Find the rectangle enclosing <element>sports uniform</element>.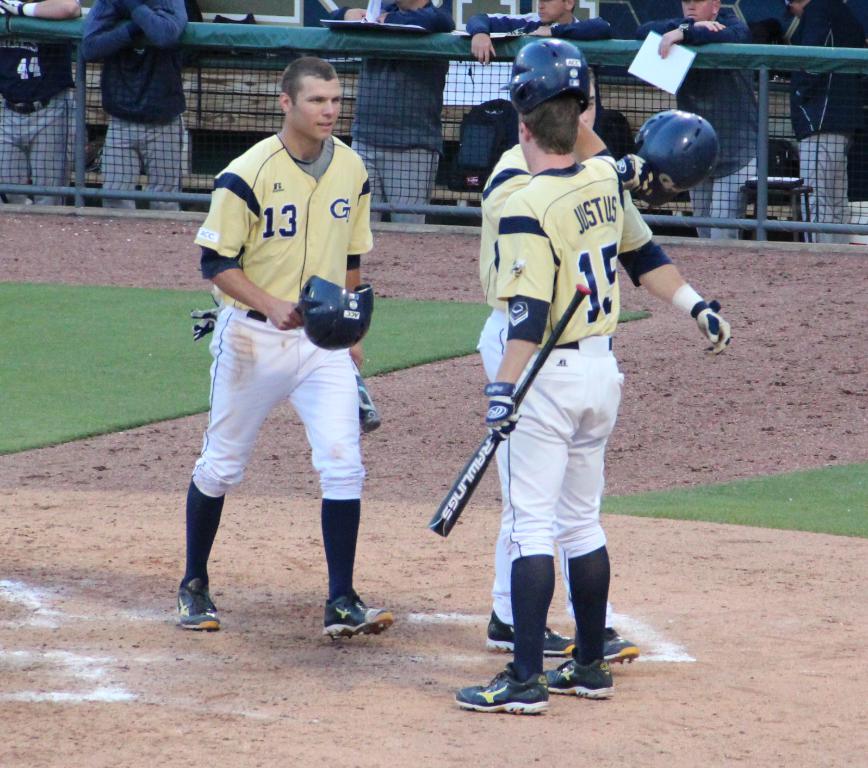
box(467, 13, 619, 41).
